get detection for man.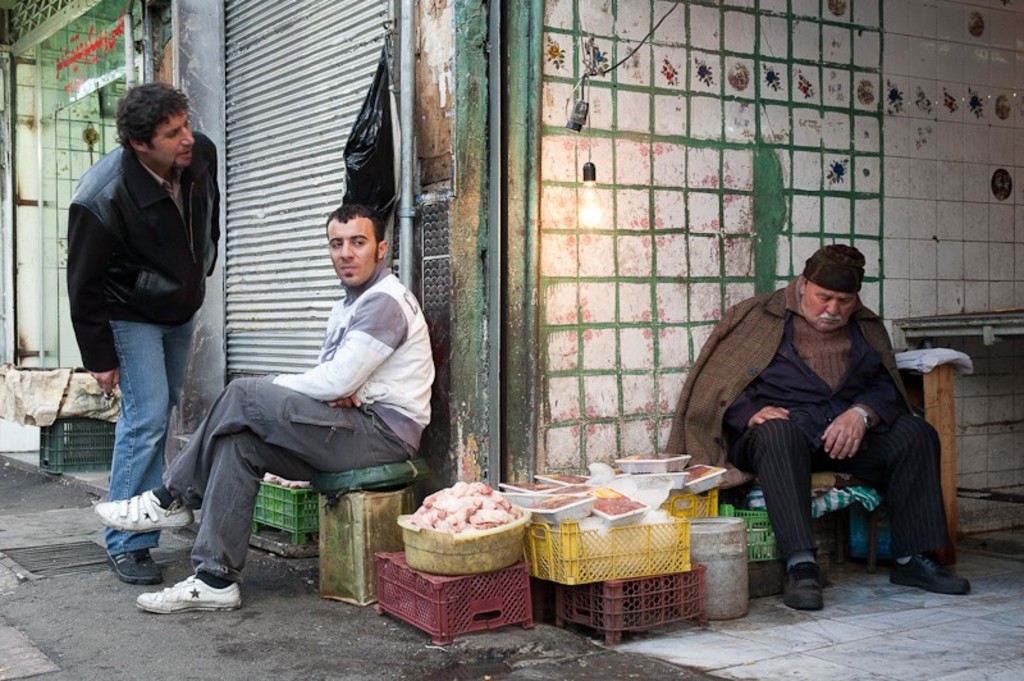
Detection: region(165, 188, 435, 604).
